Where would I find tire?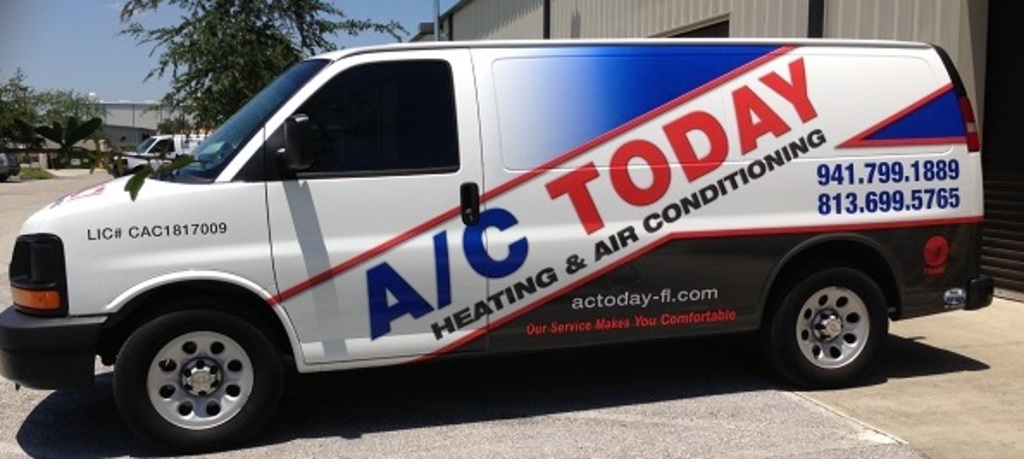
At crop(765, 266, 888, 388).
